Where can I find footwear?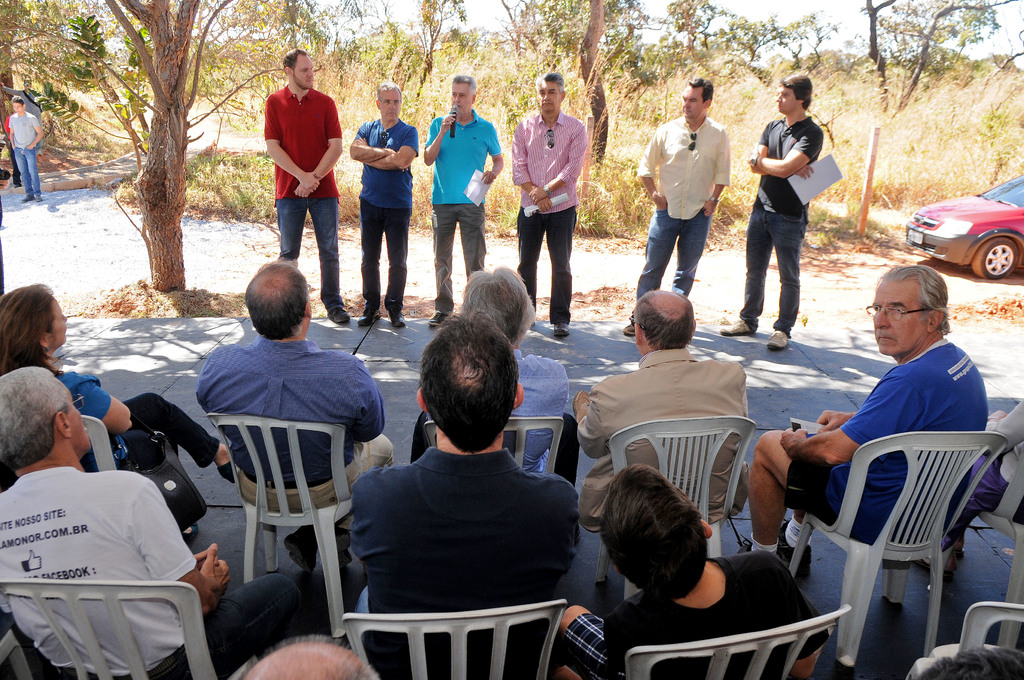
You can find it at {"x1": 283, "y1": 534, "x2": 316, "y2": 575}.
